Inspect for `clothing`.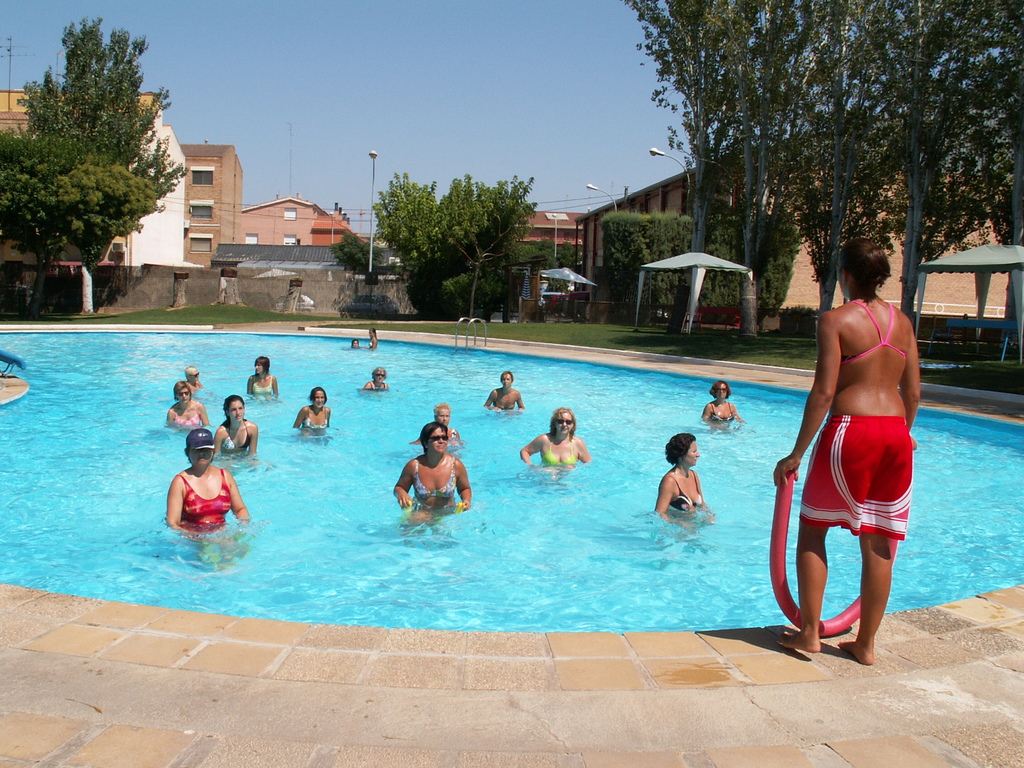
Inspection: (left=710, top=403, right=737, bottom=422).
